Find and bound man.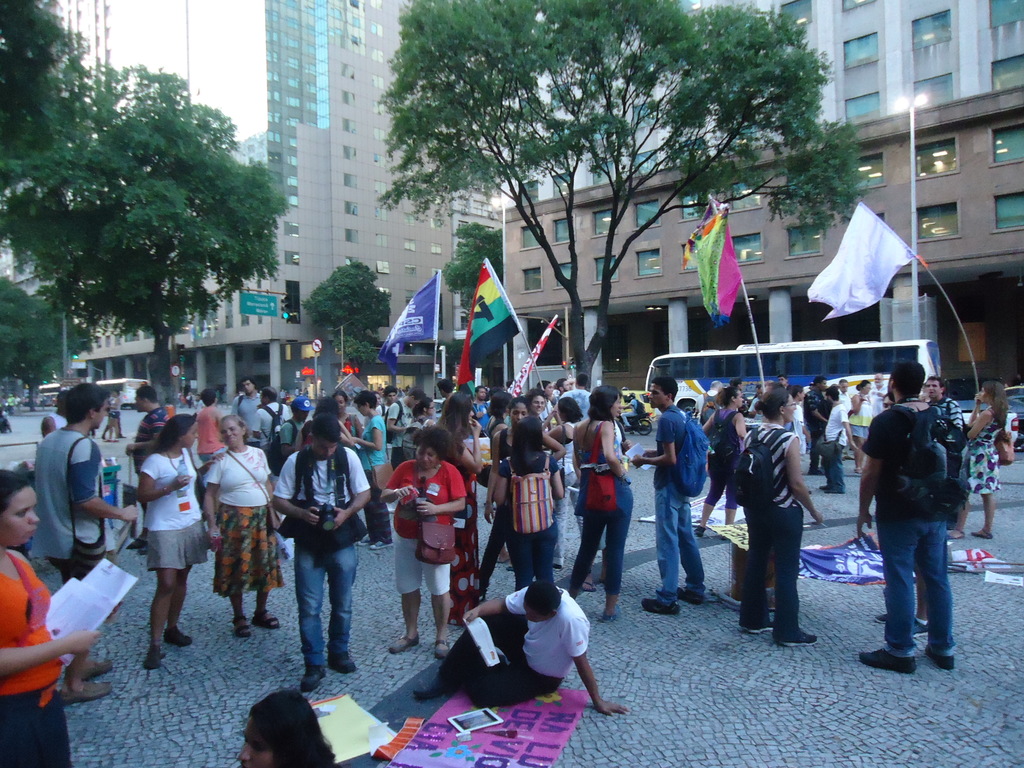
Bound: BBox(816, 385, 866, 499).
